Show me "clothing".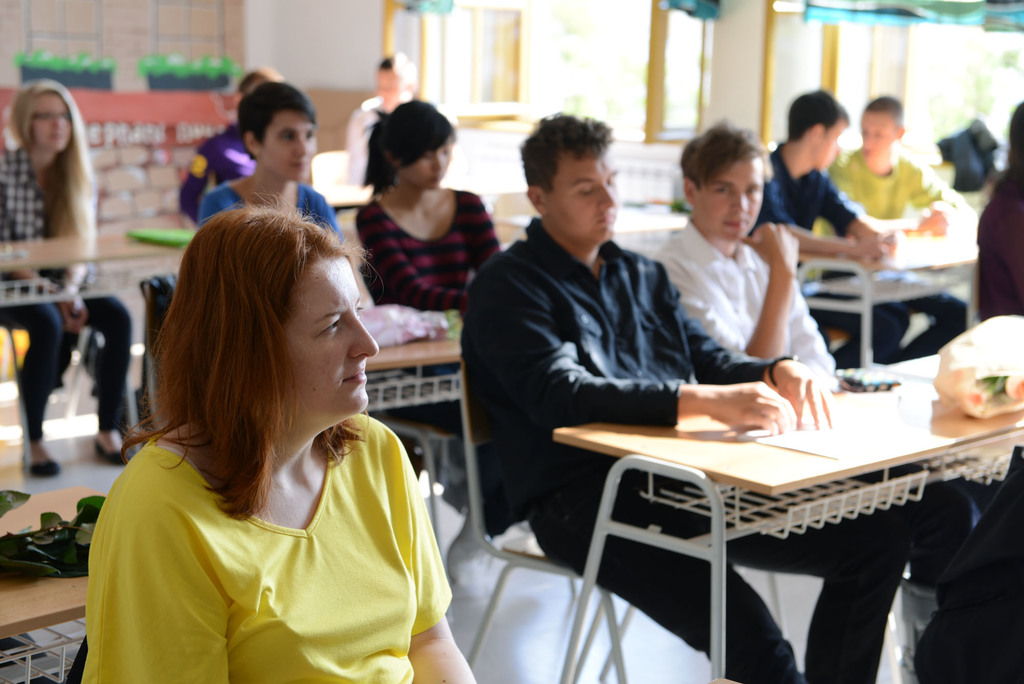
"clothing" is here: <box>344,98,381,197</box>.
